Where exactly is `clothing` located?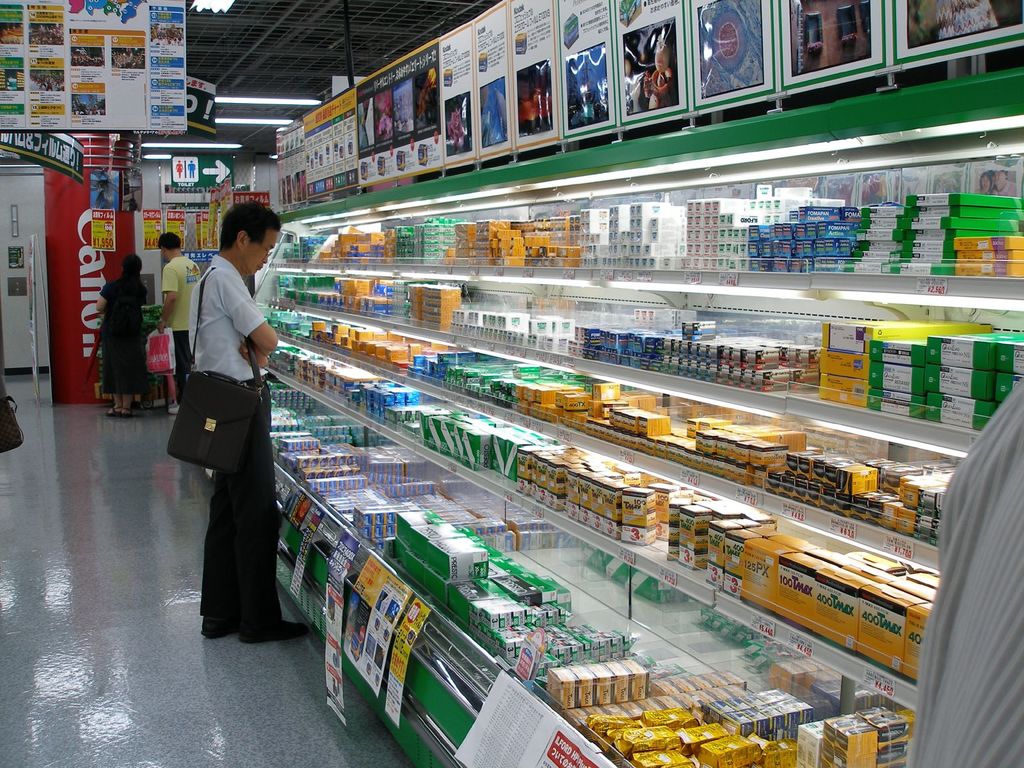
Its bounding box is <region>161, 255, 198, 404</region>.
